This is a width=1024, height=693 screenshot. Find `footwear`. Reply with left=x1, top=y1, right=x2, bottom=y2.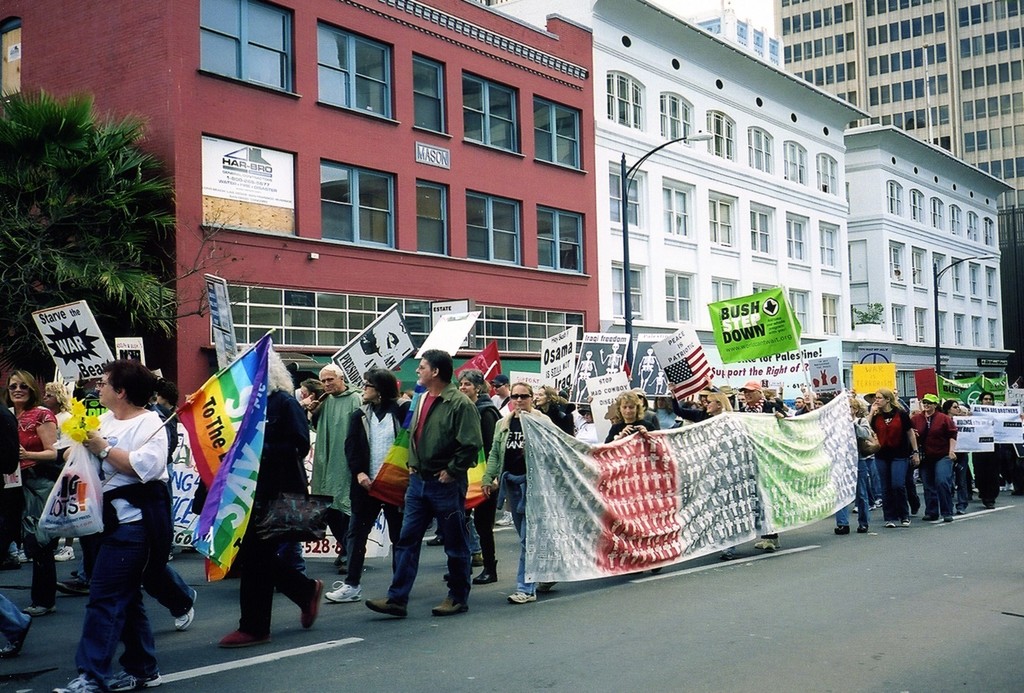
left=429, top=527, right=444, bottom=544.
